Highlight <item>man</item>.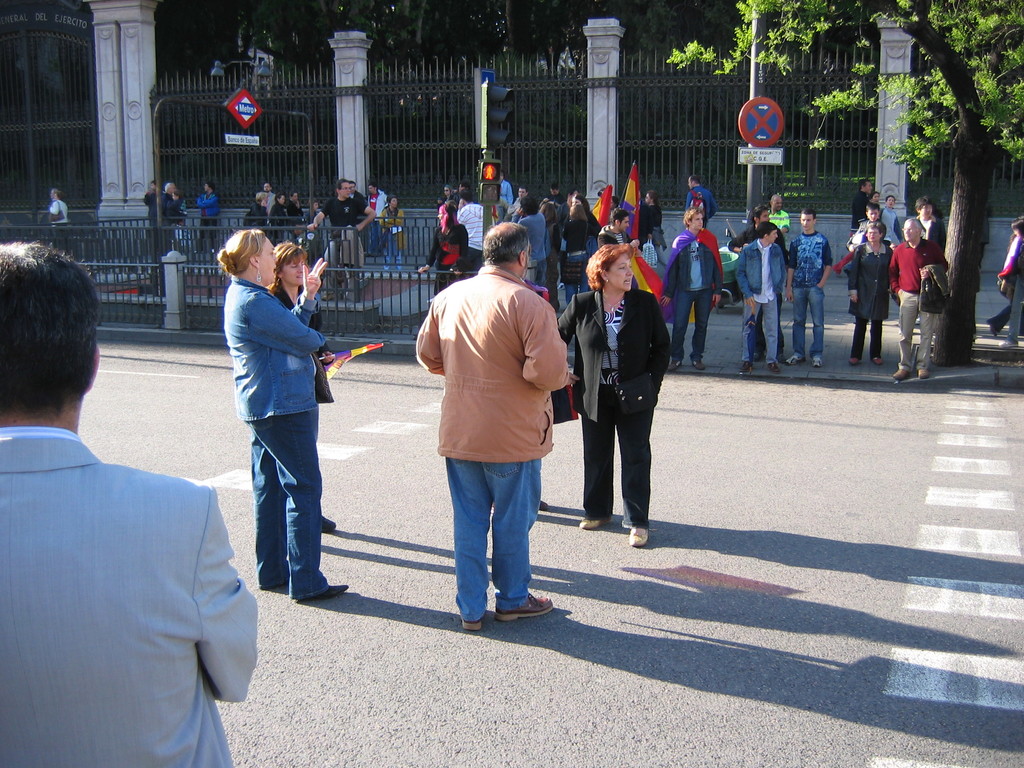
Highlighted region: rect(913, 195, 946, 253).
